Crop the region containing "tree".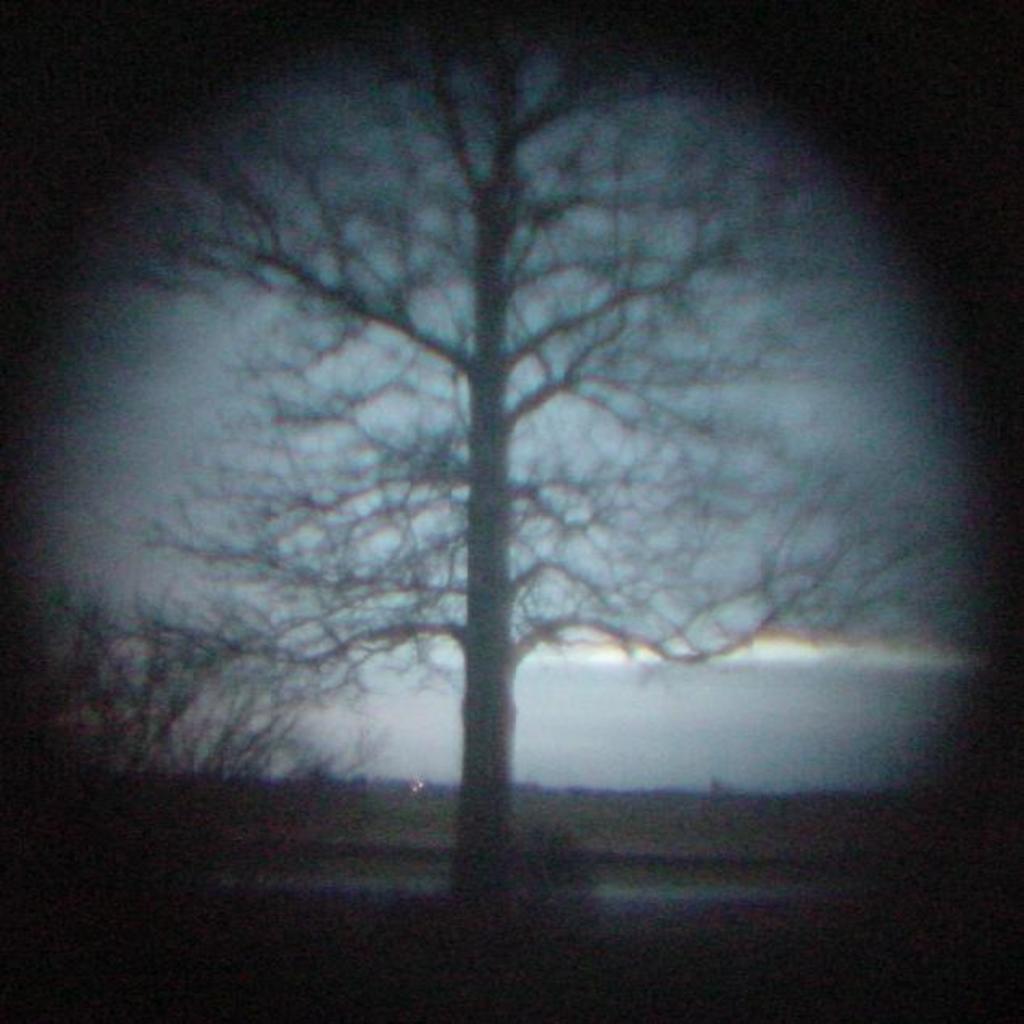
Crop region: <region>32, 0, 918, 930</region>.
